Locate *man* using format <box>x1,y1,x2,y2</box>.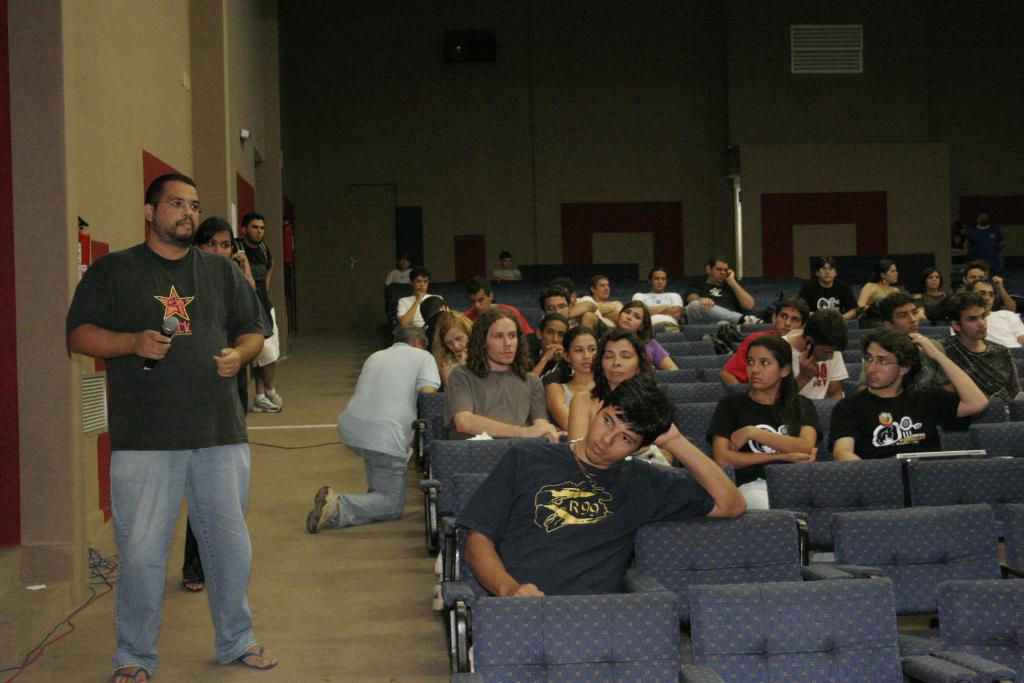
<box>306,325,441,537</box>.
